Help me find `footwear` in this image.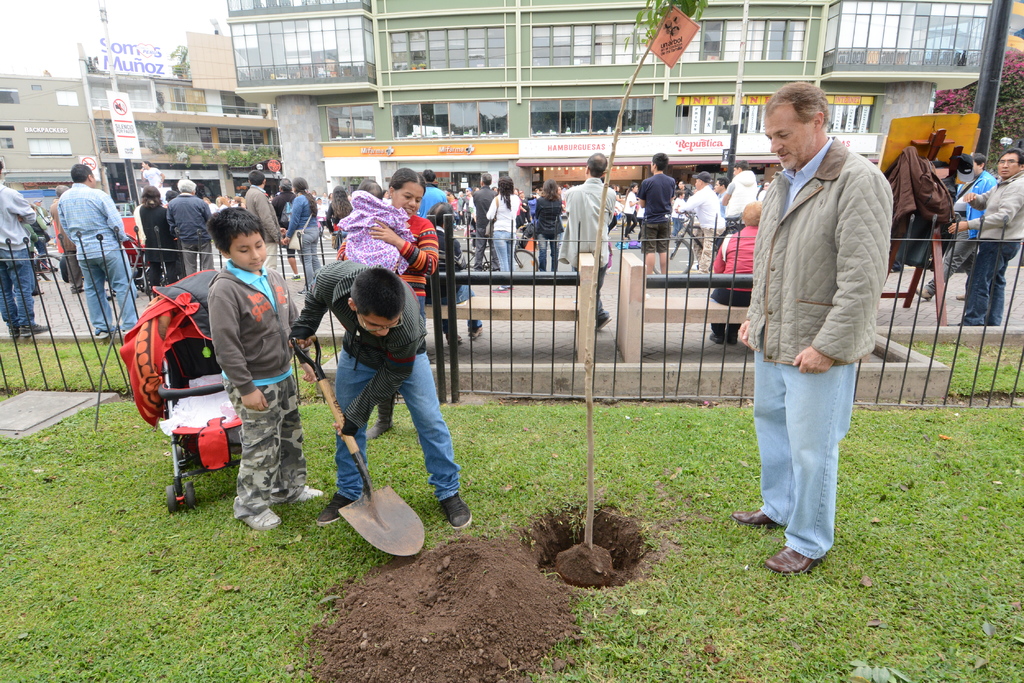
Found it: region(956, 294, 966, 300).
